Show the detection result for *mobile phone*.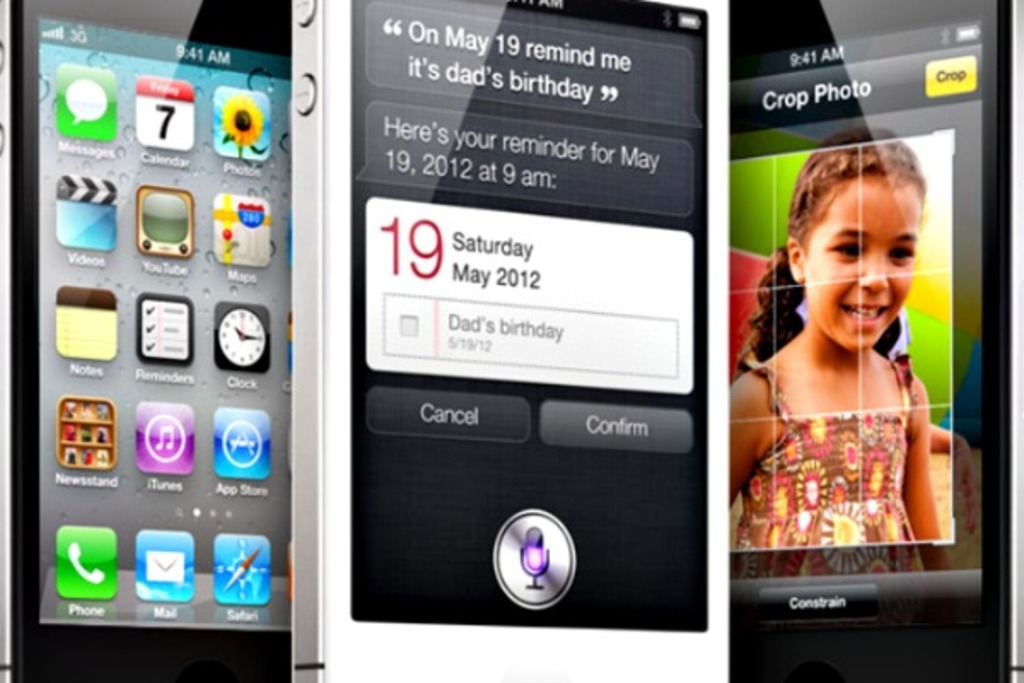
<bbox>288, 0, 732, 681</bbox>.
